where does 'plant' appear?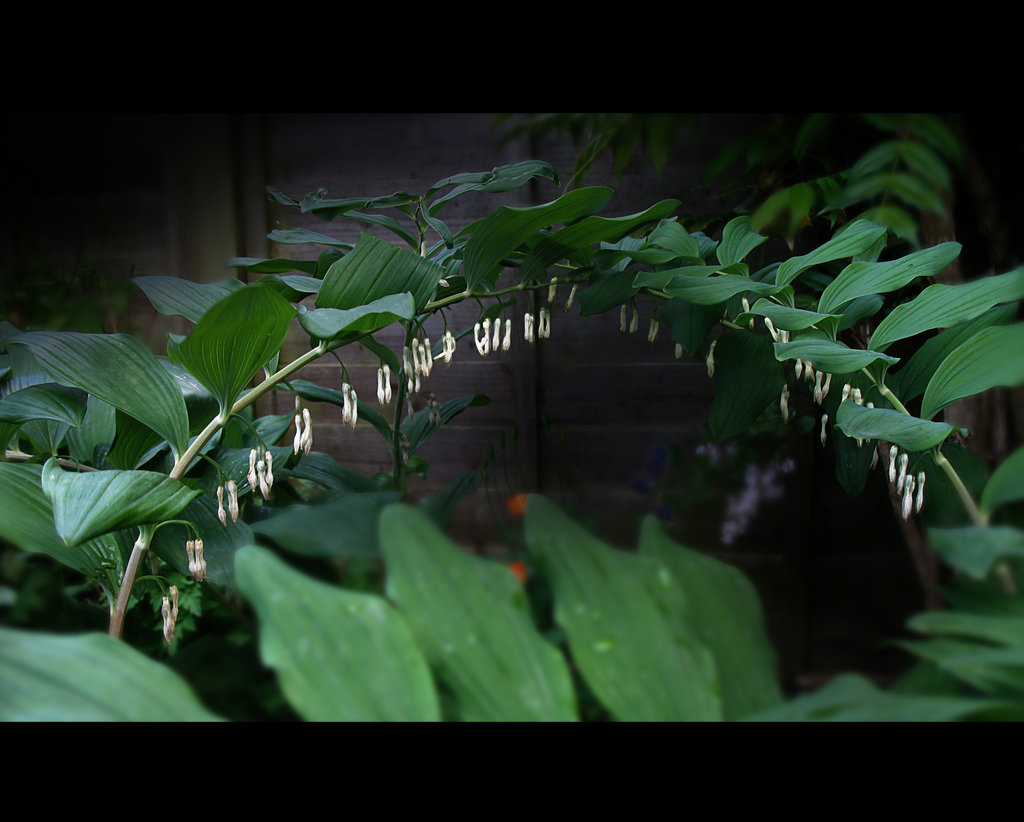
Appears at (12, 34, 972, 721).
